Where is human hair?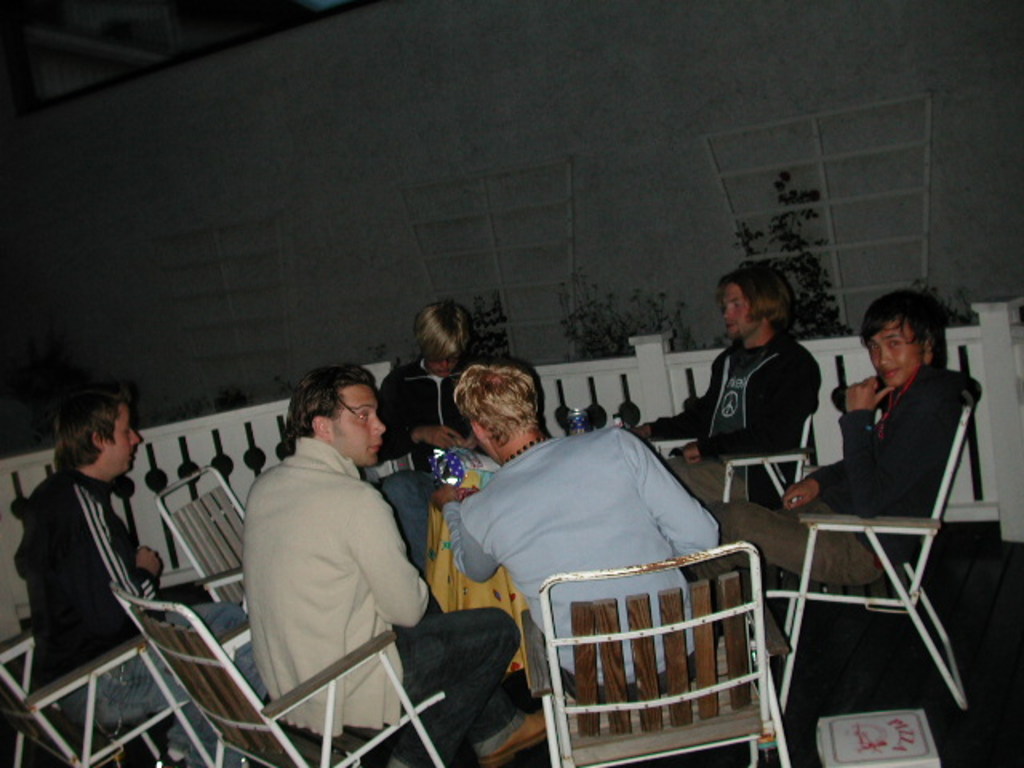
<region>448, 365, 541, 450</region>.
